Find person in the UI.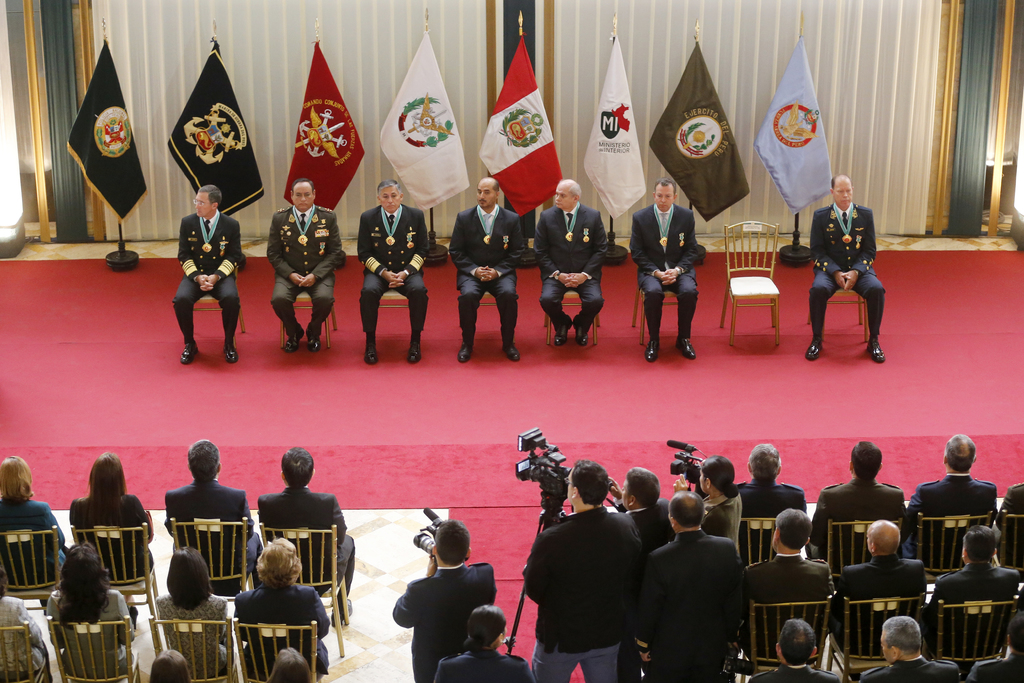
UI element at region(603, 463, 665, 682).
